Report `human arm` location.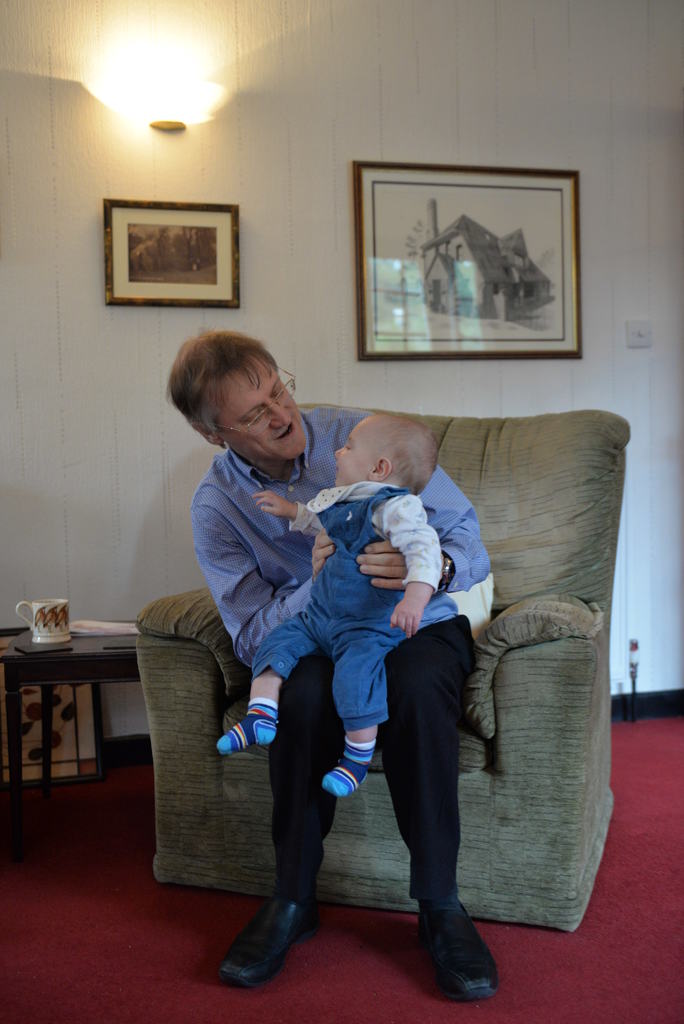
Report: crop(386, 506, 443, 643).
